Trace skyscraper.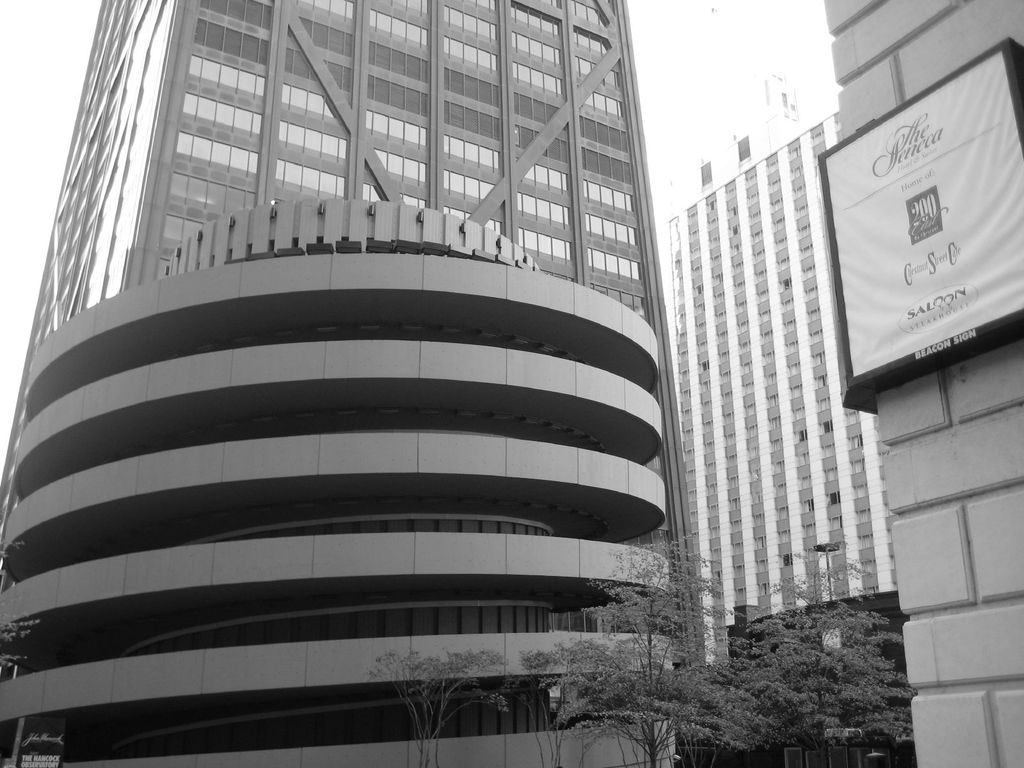
Traced to bbox(0, 0, 691, 767).
